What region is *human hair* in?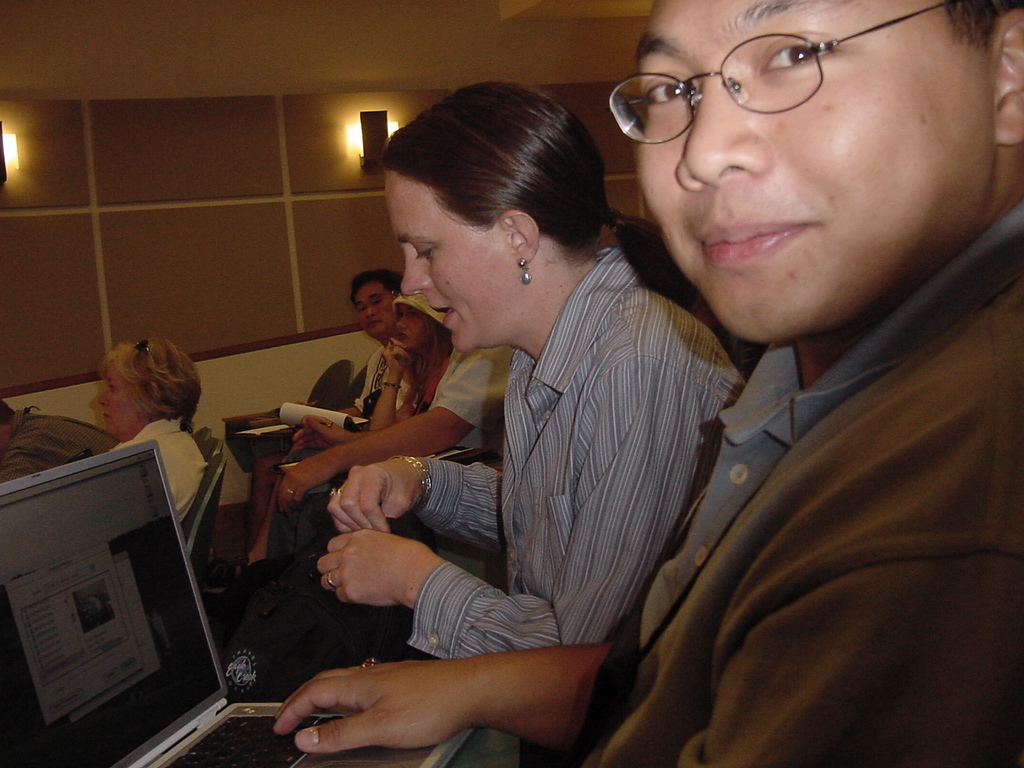
{"x1": 383, "y1": 80, "x2": 716, "y2": 319}.
